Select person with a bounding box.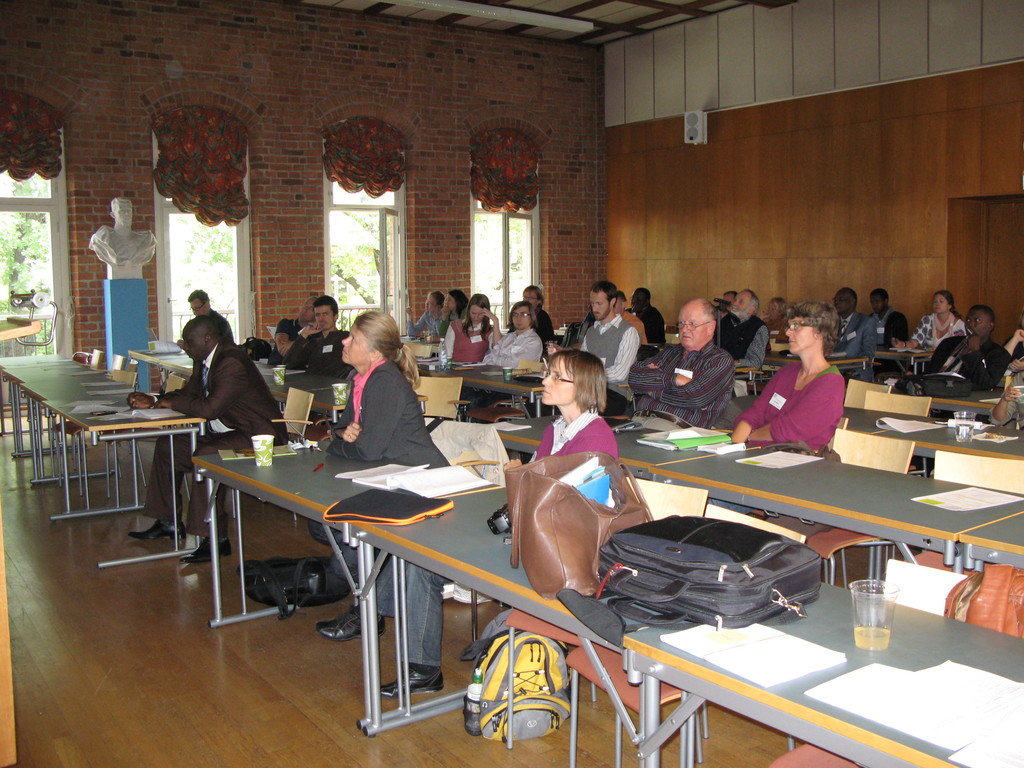
{"left": 437, "top": 292, "right": 506, "bottom": 367}.
